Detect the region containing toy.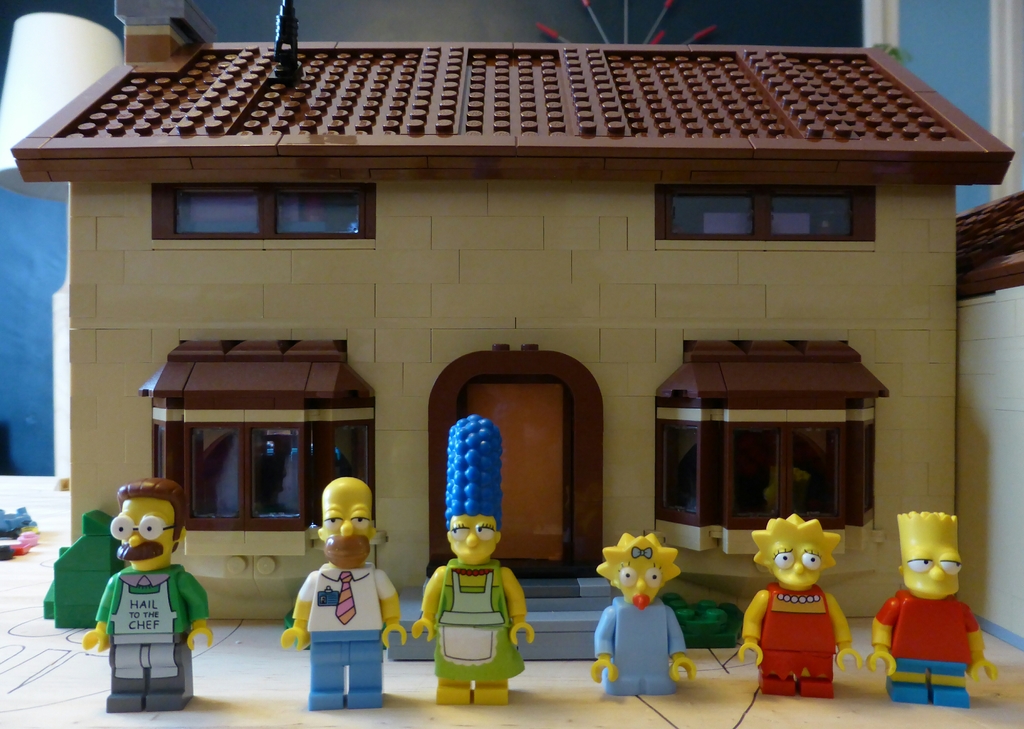
rect(85, 488, 198, 707).
